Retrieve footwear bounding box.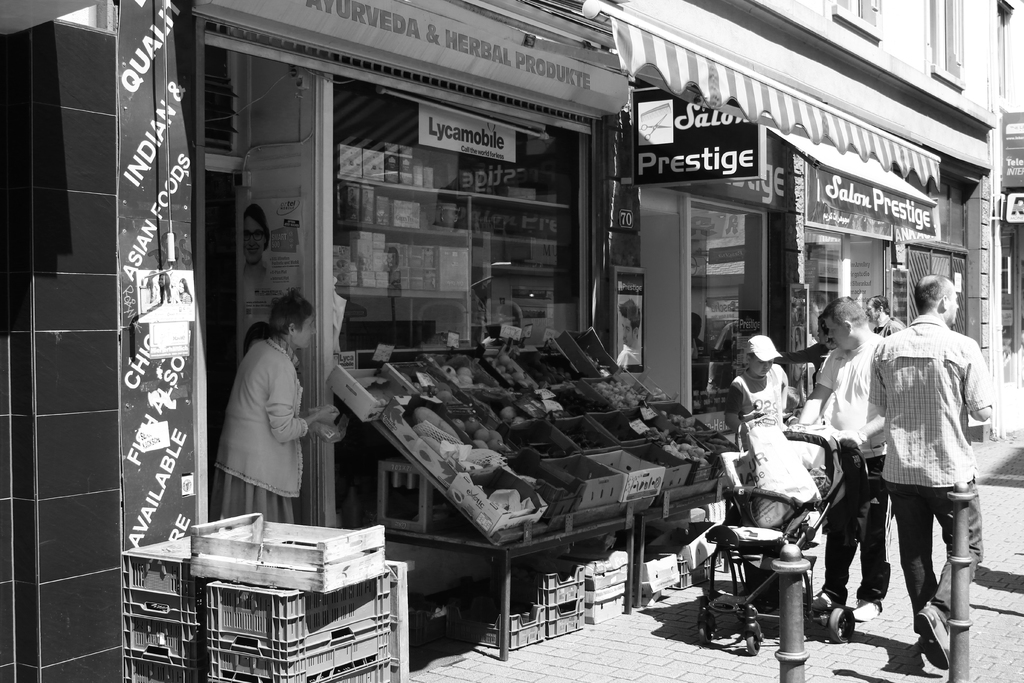
Bounding box: {"left": 915, "top": 603, "right": 954, "bottom": 671}.
